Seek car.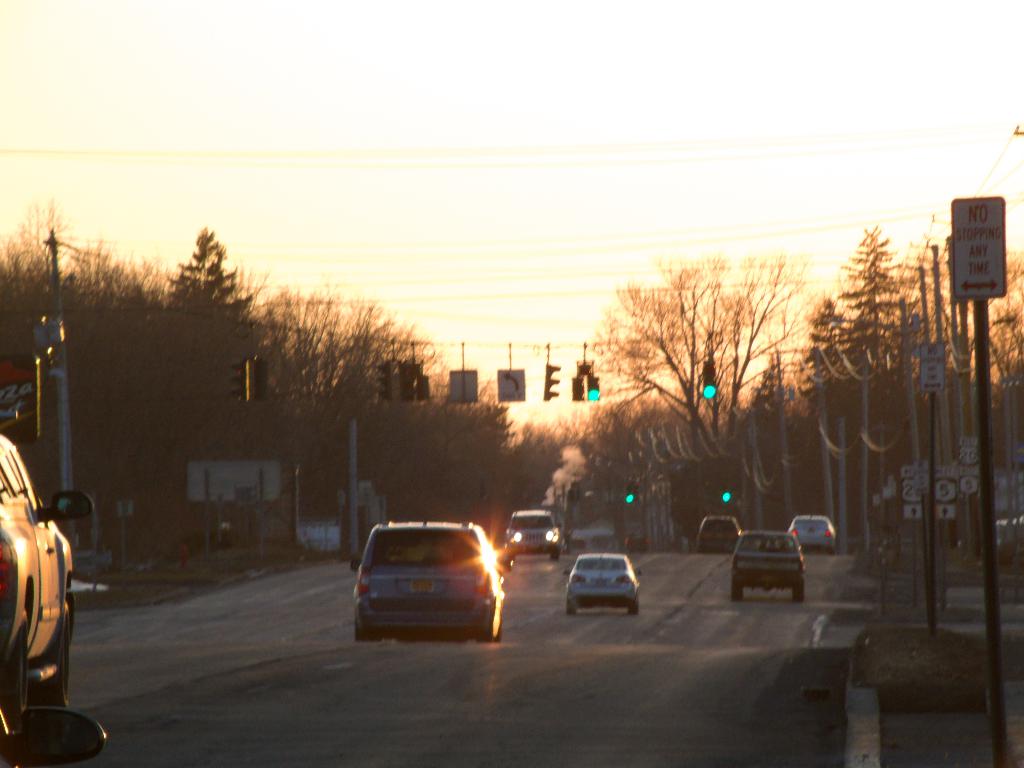
{"left": 789, "top": 513, "right": 840, "bottom": 556}.
